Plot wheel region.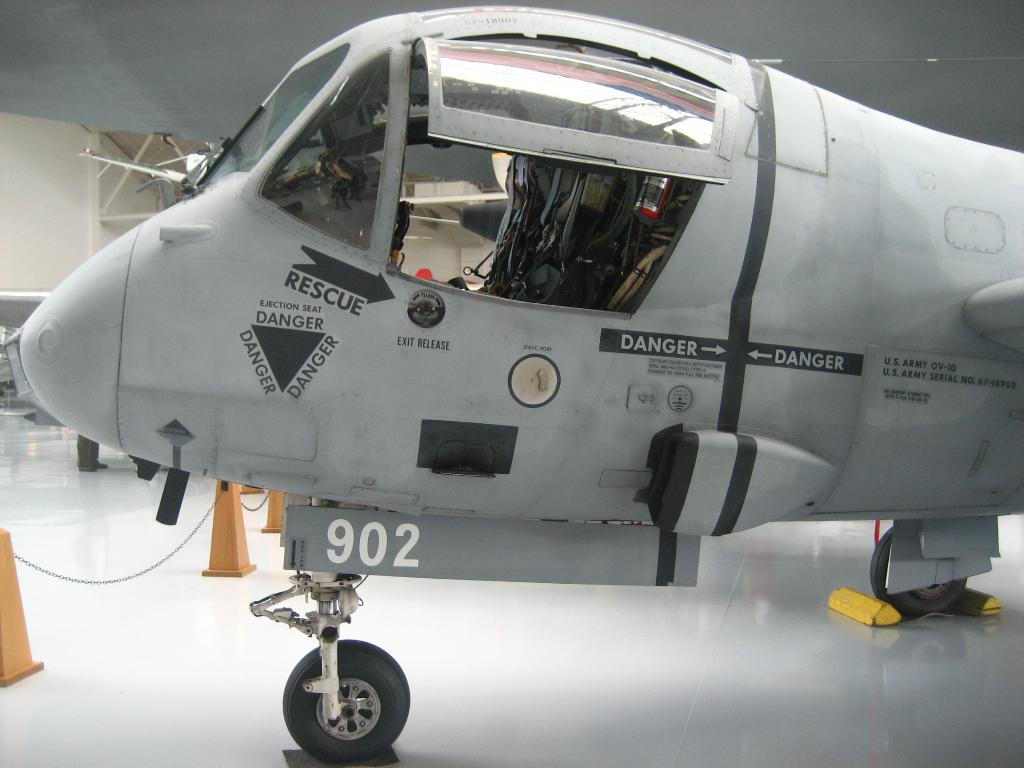
Plotted at crop(868, 526, 969, 619).
